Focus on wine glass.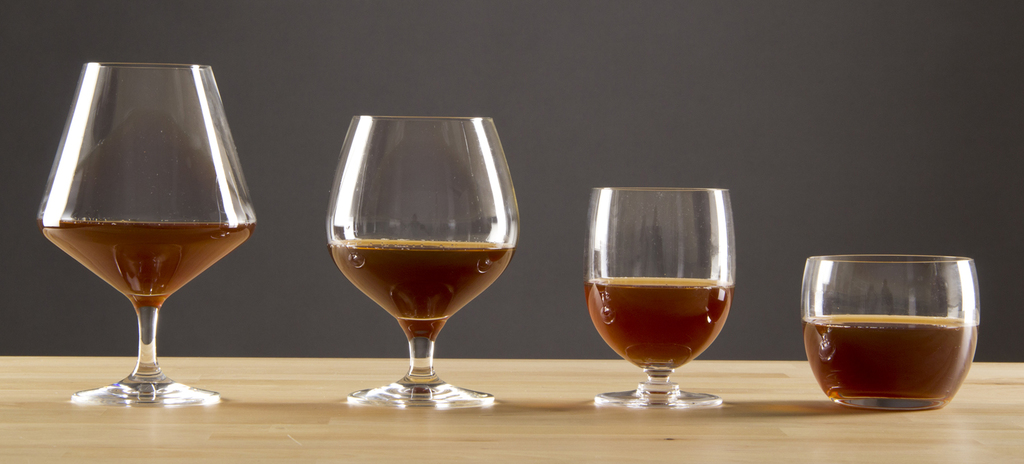
Focused at left=585, top=188, right=737, bottom=404.
